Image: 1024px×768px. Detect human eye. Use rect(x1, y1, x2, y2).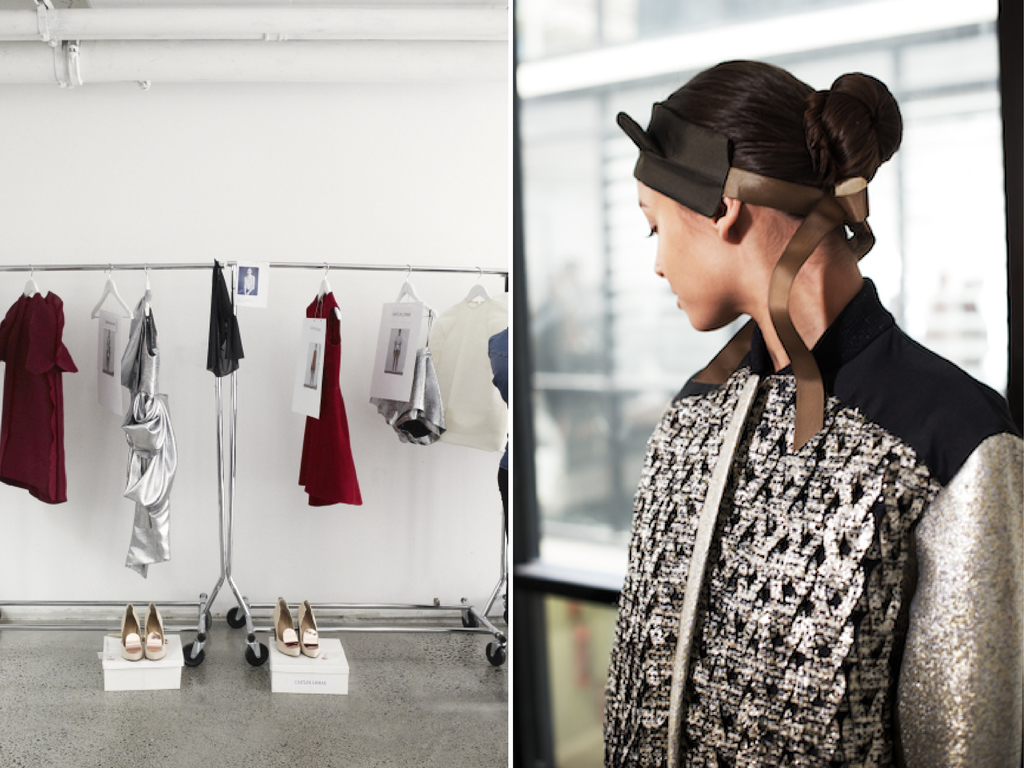
rect(643, 218, 664, 241).
